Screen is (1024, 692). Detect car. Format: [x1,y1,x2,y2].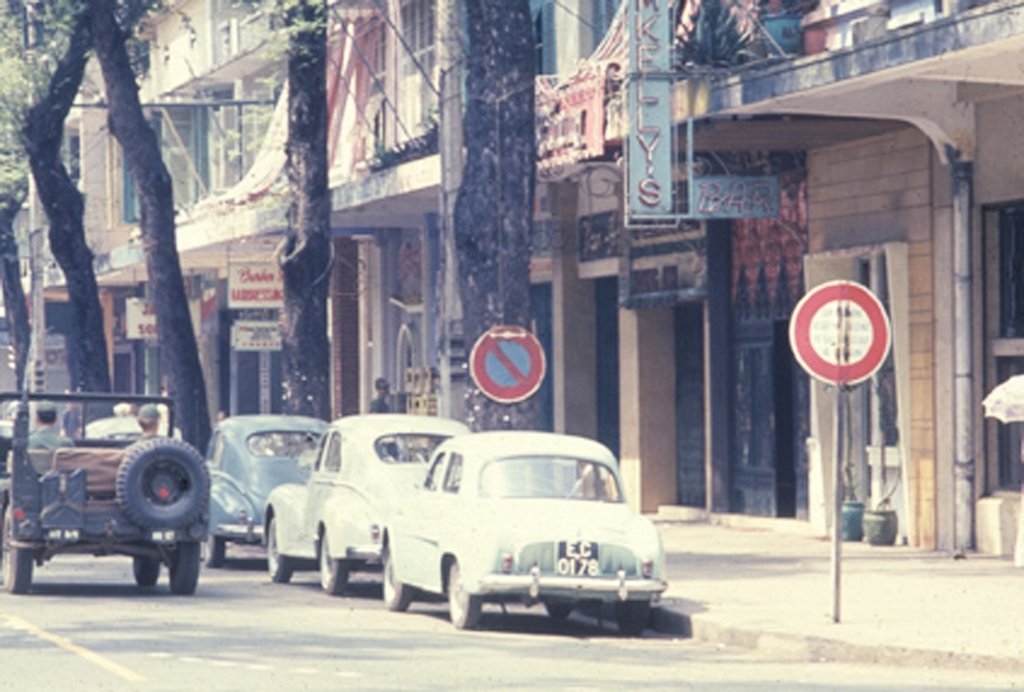
[200,409,335,570].
